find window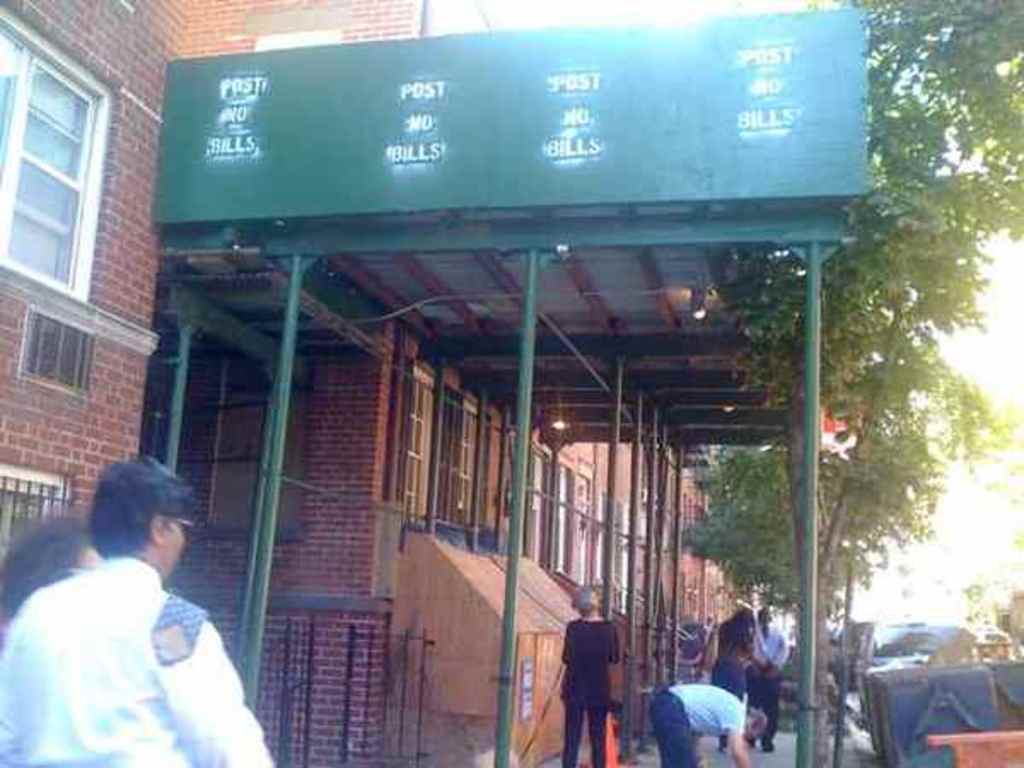
box(403, 362, 444, 522)
